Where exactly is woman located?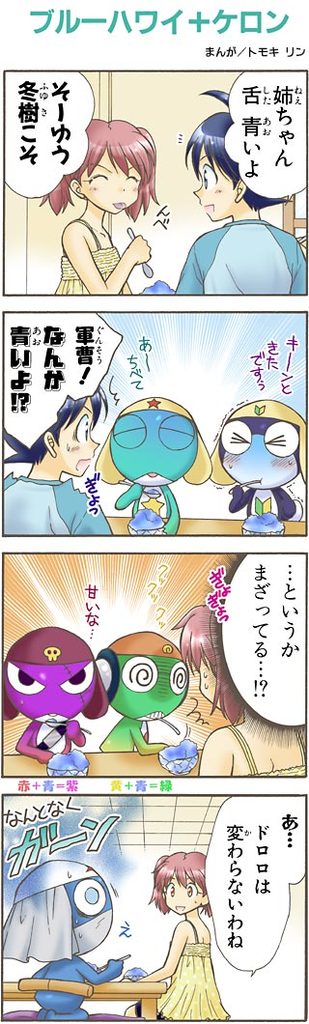
Its bounding box is bbox(39, 113, 164, 297).
